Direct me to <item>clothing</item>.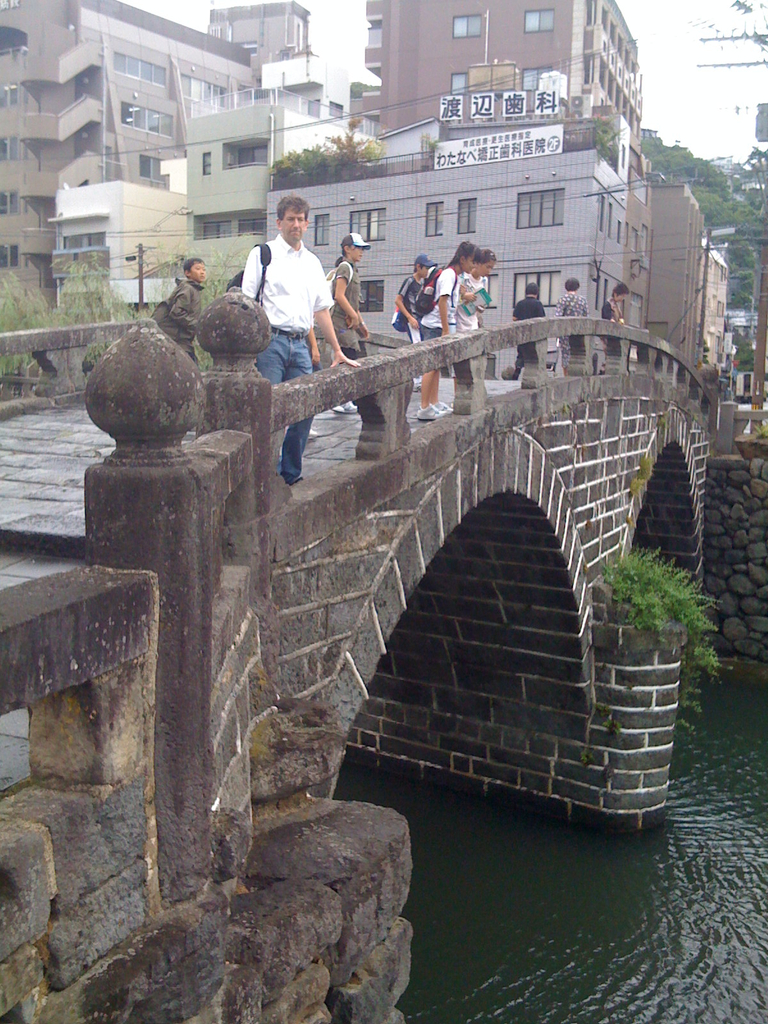
Direction: bbox=(244, 231, 333, 460).
